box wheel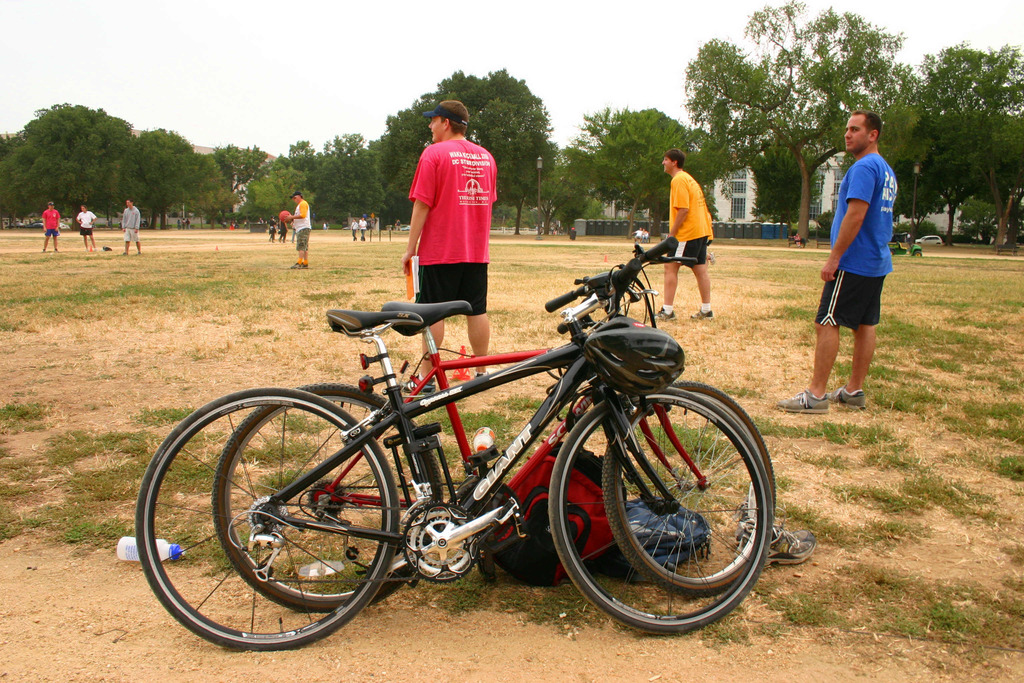
{"left": 209, "top": 383, "right": 445, "bottom": 612}
